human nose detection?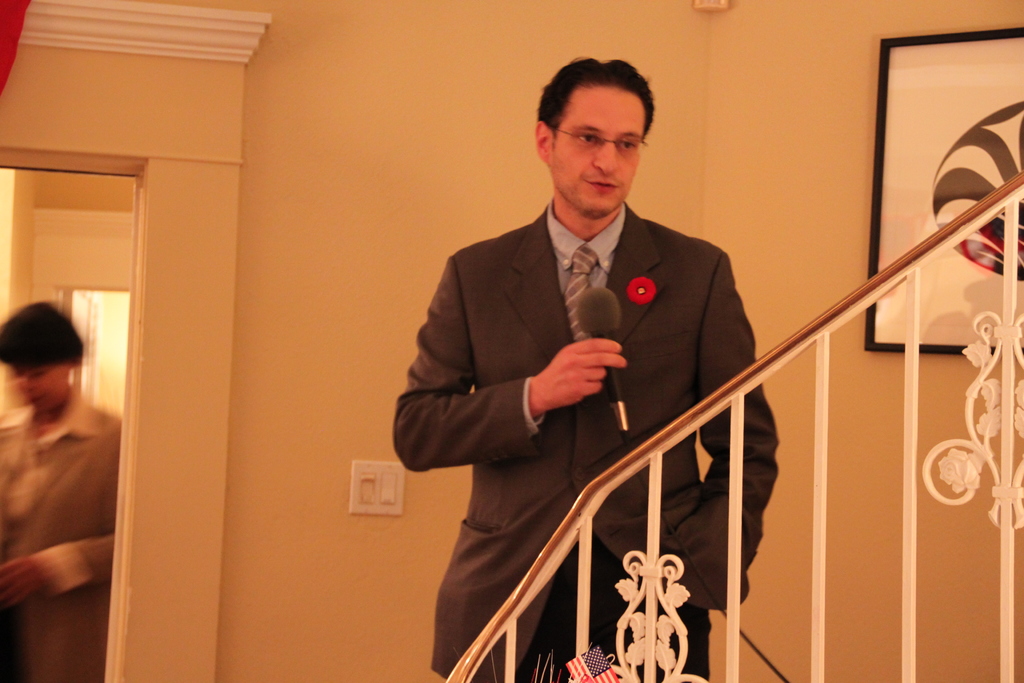
(595,140,619,173)
